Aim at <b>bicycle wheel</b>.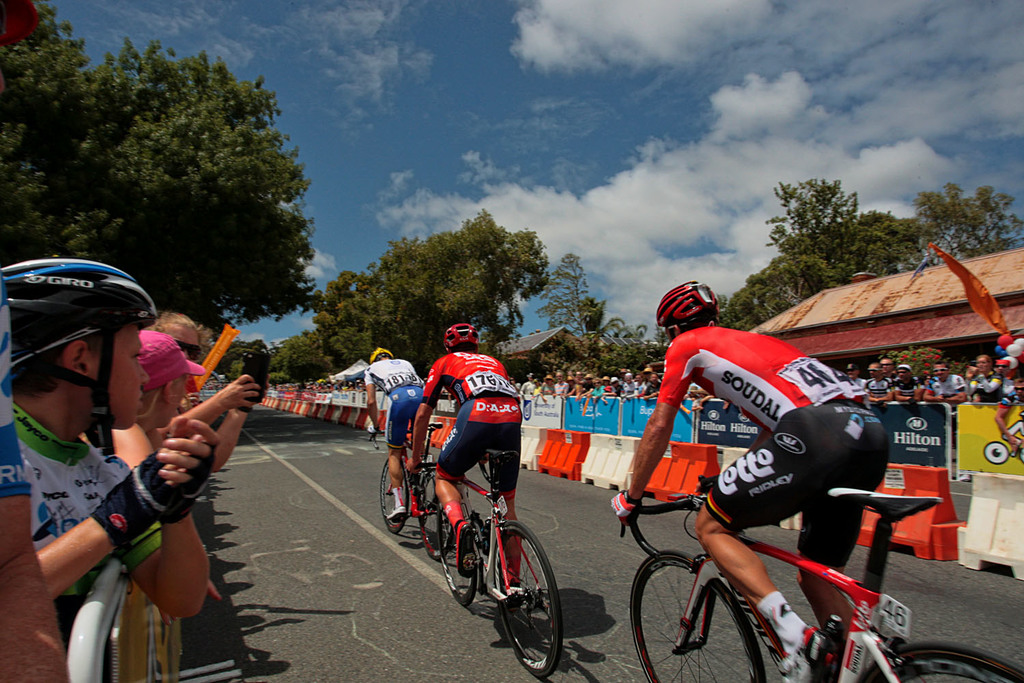
Aimed at <bbox>413, 469, 456, 562</bbox>.
